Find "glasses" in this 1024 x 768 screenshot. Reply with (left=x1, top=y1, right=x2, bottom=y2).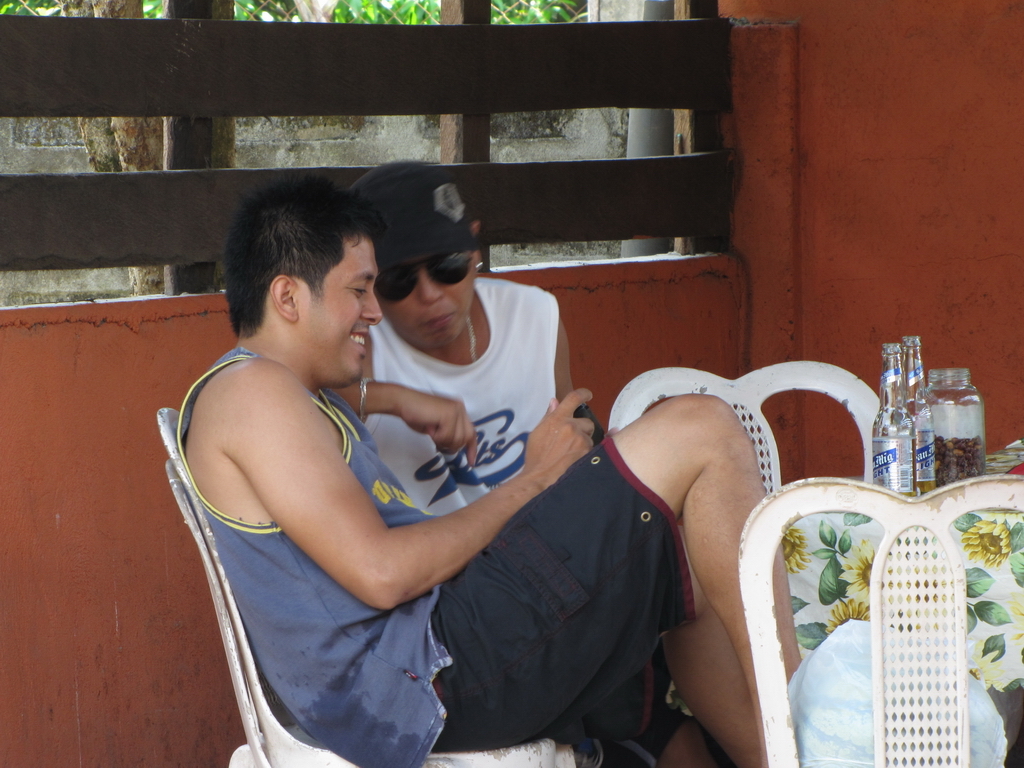
(left=374, top=253, right=476, bottom=310).
